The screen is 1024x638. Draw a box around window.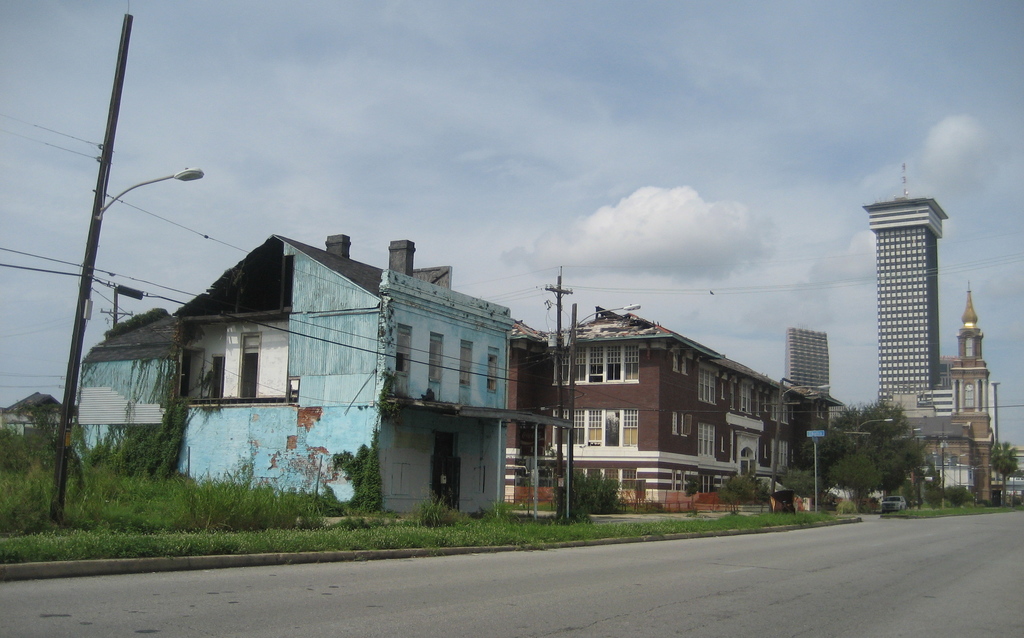
x1=621 y1=468 x2=637 y2=491.
